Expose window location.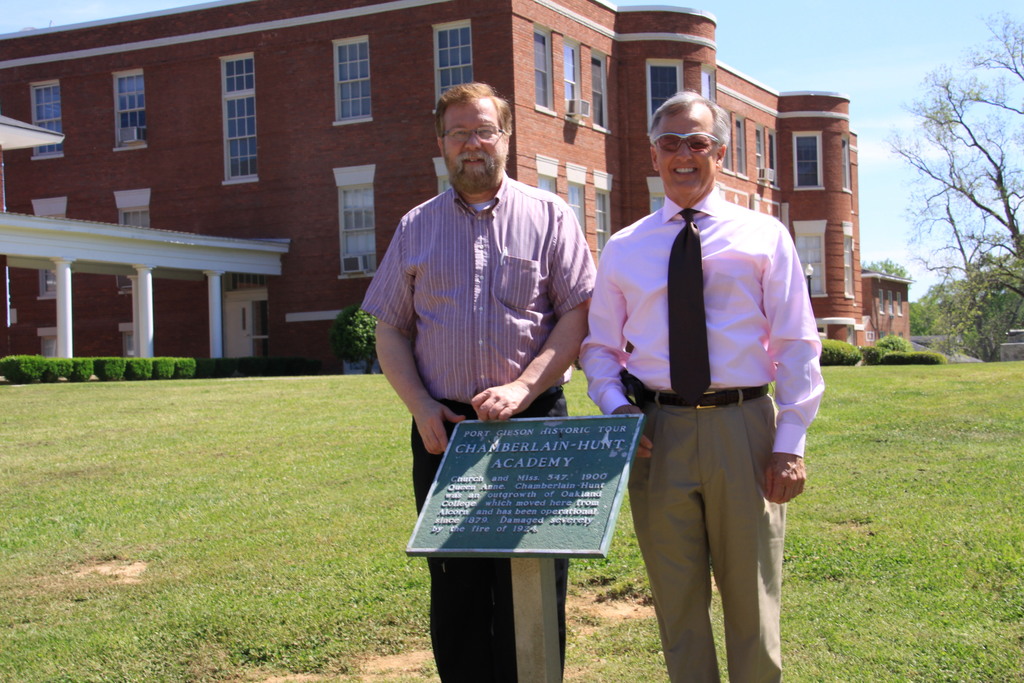
Exposed at bbox=[220, 55, 268, 184].
